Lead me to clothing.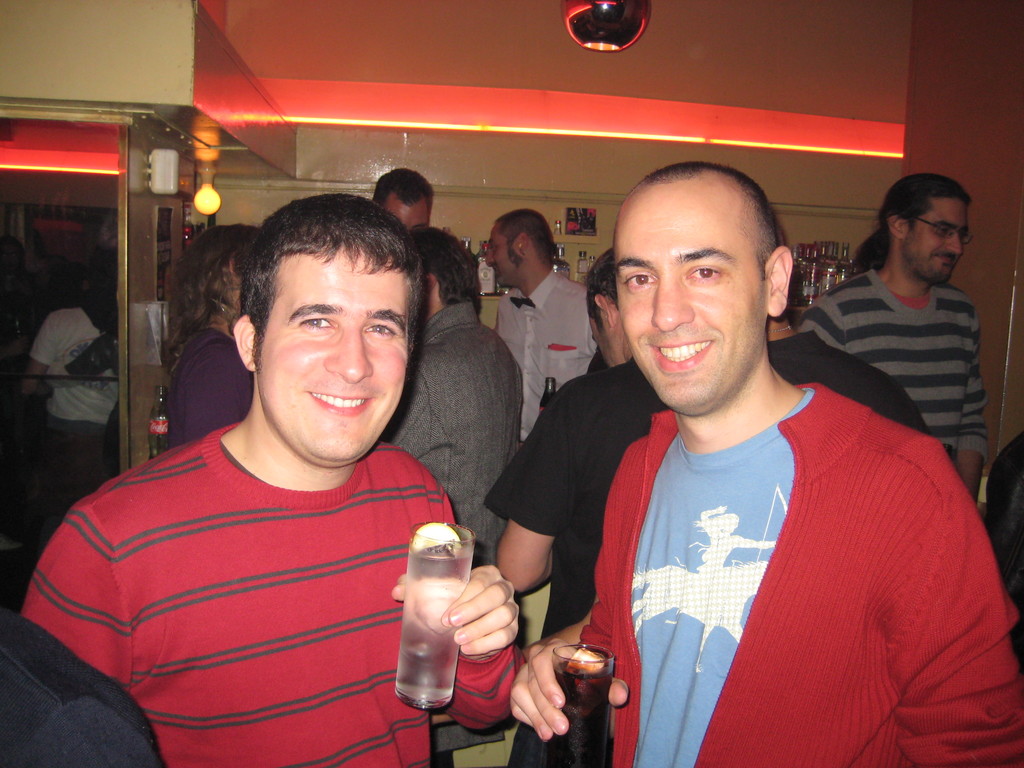
Lead to pyautogui.locateOnScreen(164, 326, 256, 442).
